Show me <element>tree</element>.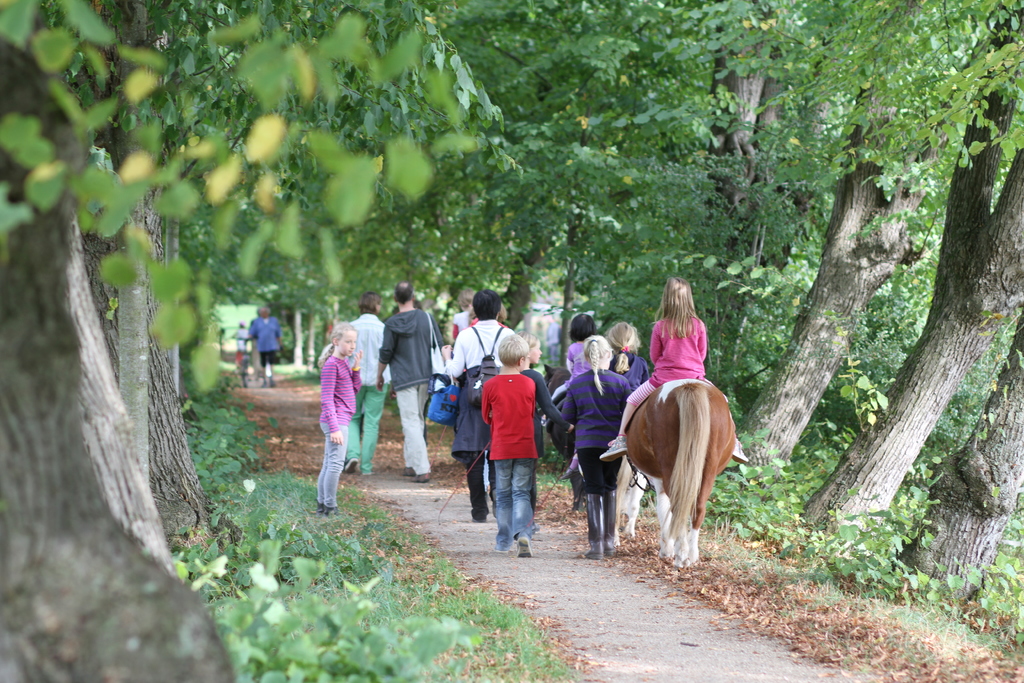
<element>tree</element> is here: (0, 35, 237, 682).
